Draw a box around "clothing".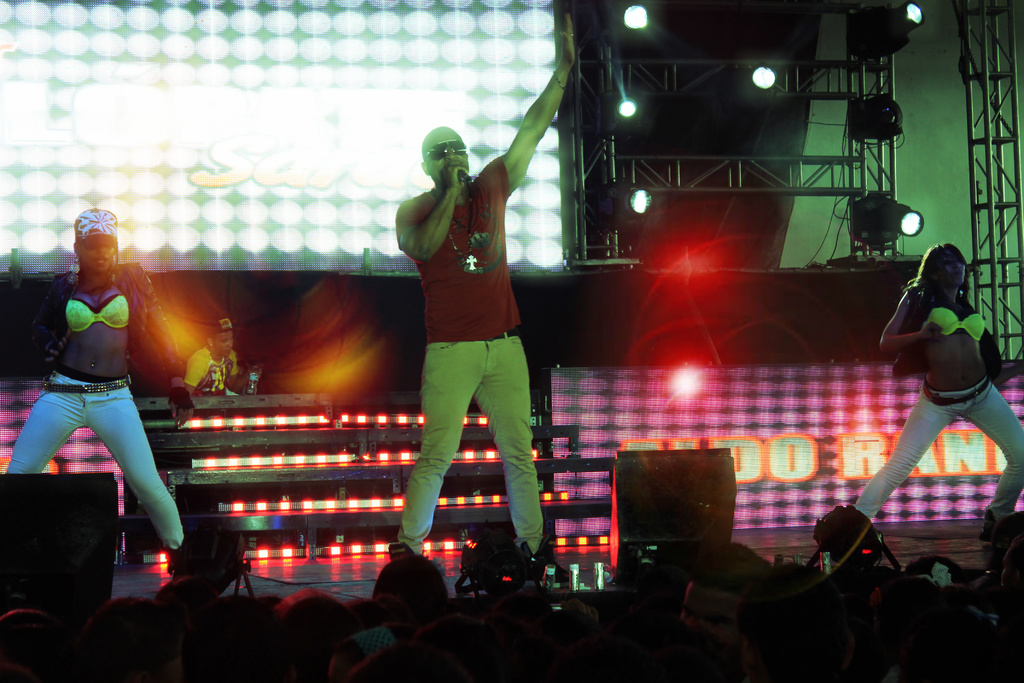
box=[397, 129, 540, 530].
